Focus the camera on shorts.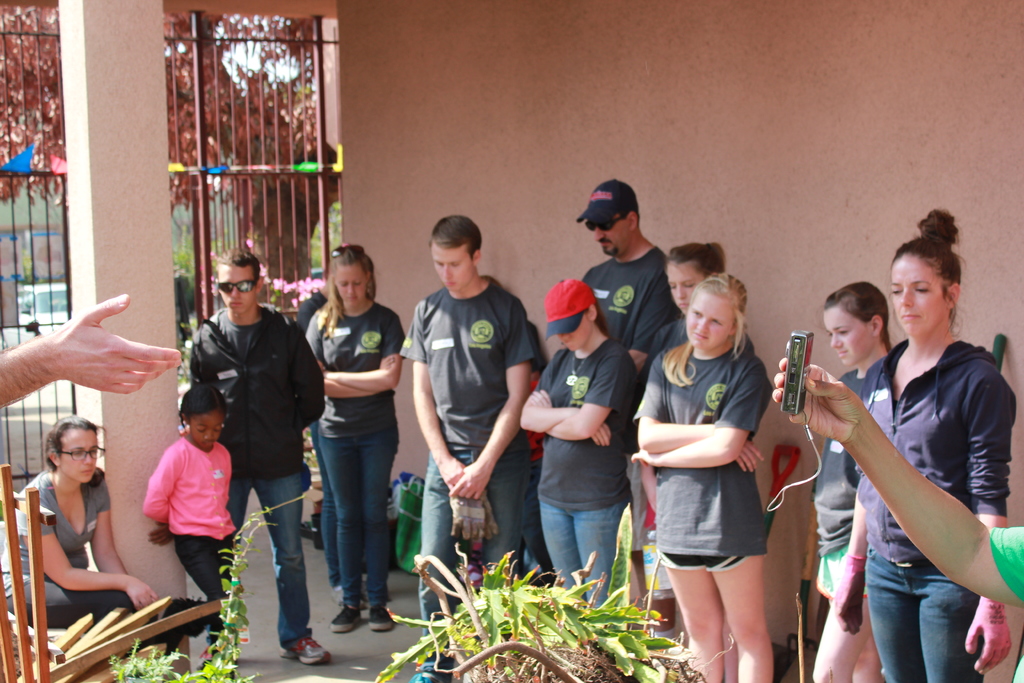
Focus region: x1=659, y1=554, x2=749, y2=575.
